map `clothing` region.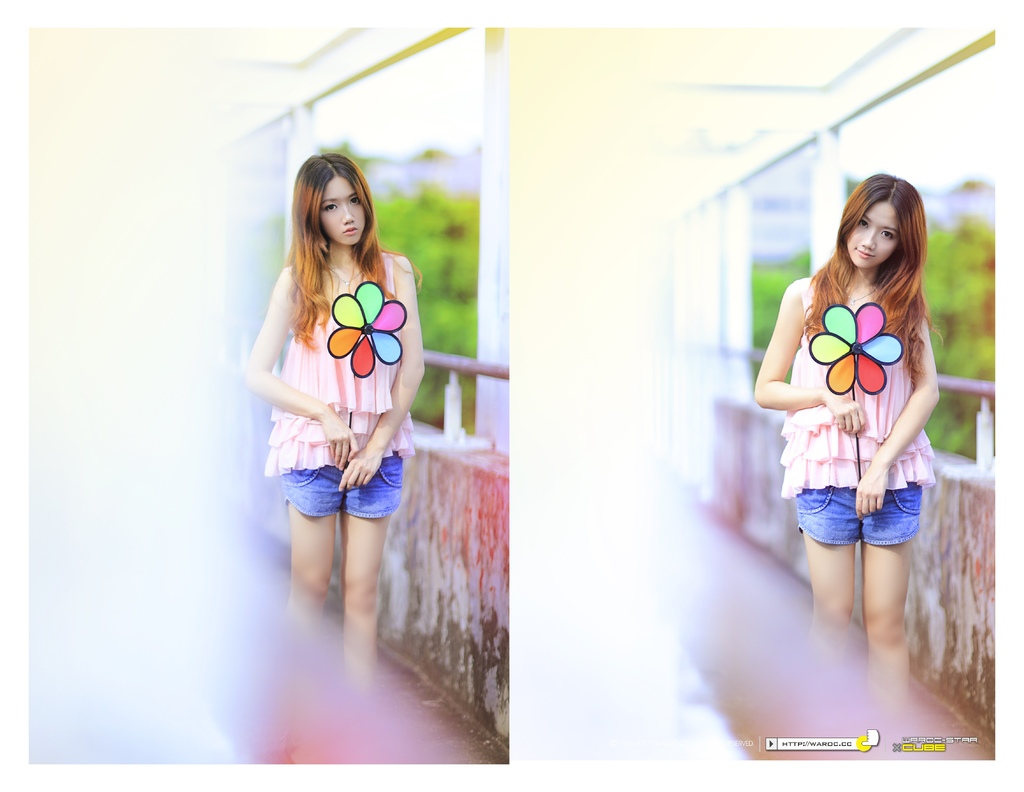
Mapped to [256,240,418,540].
